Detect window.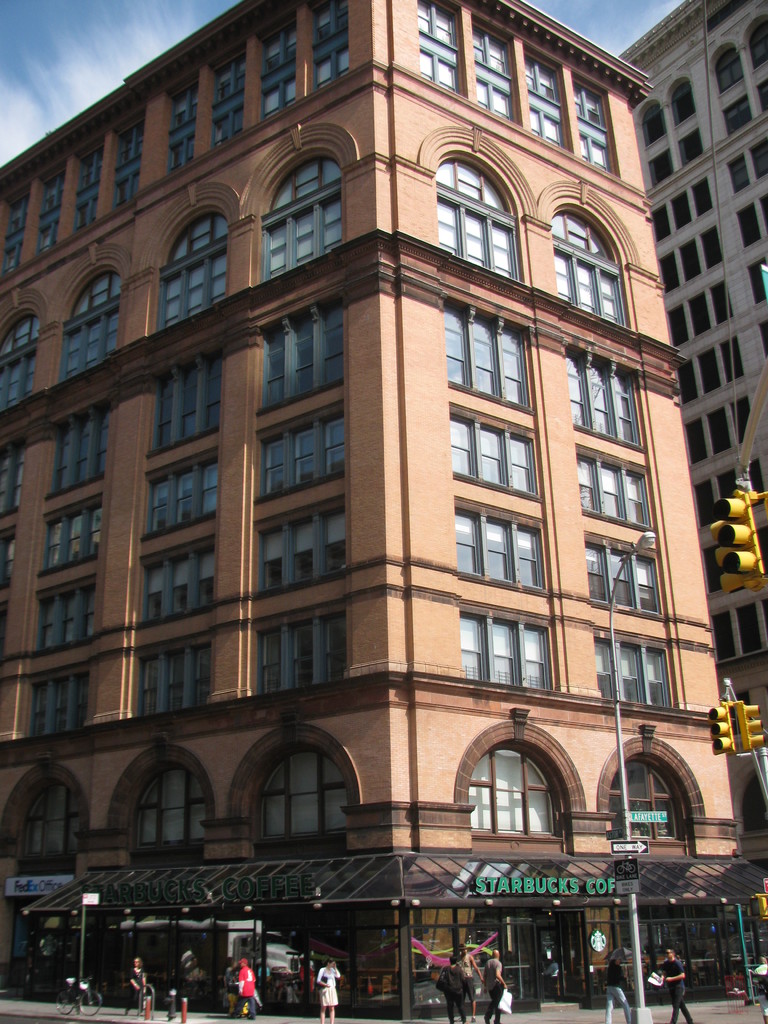
Detected at 41 406 109 494.
